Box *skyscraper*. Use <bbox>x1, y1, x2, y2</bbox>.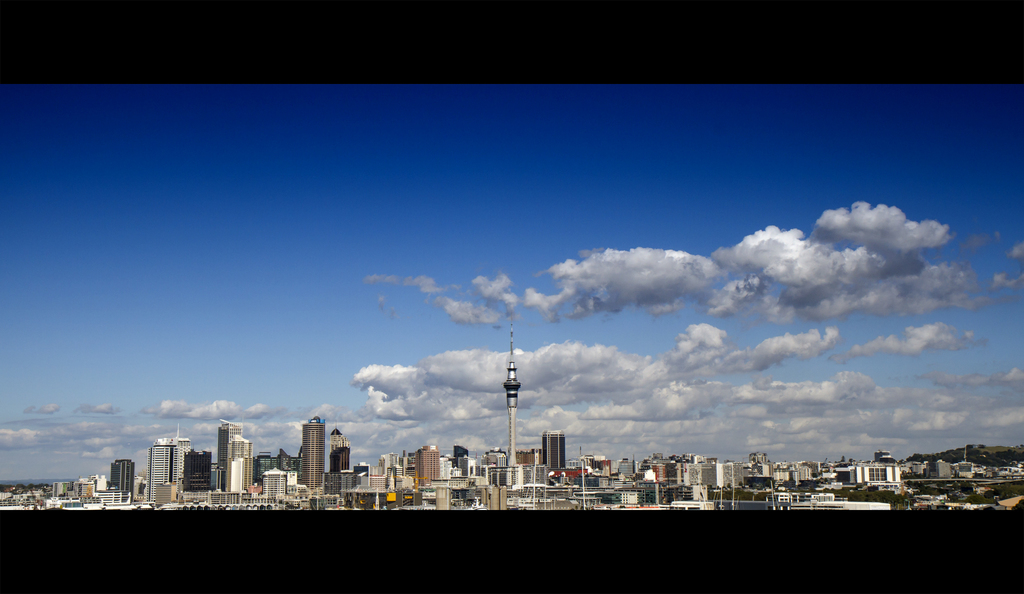
<bbox>219, 419, 245, 476</bbox>.
